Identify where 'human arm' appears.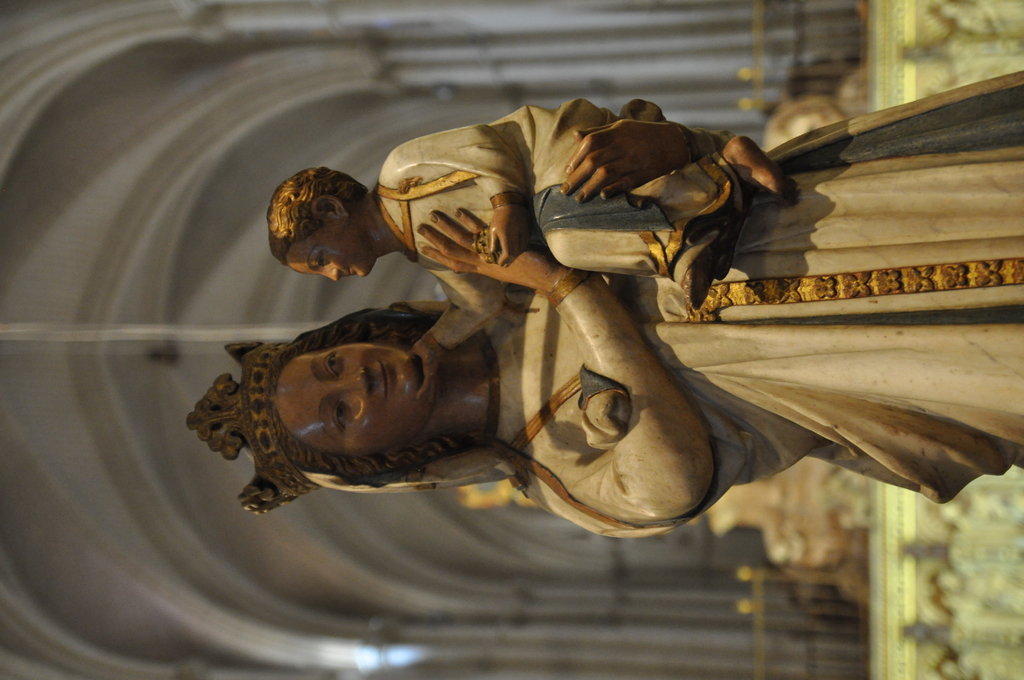
Appears at <box>408,266,508,408</box>.
